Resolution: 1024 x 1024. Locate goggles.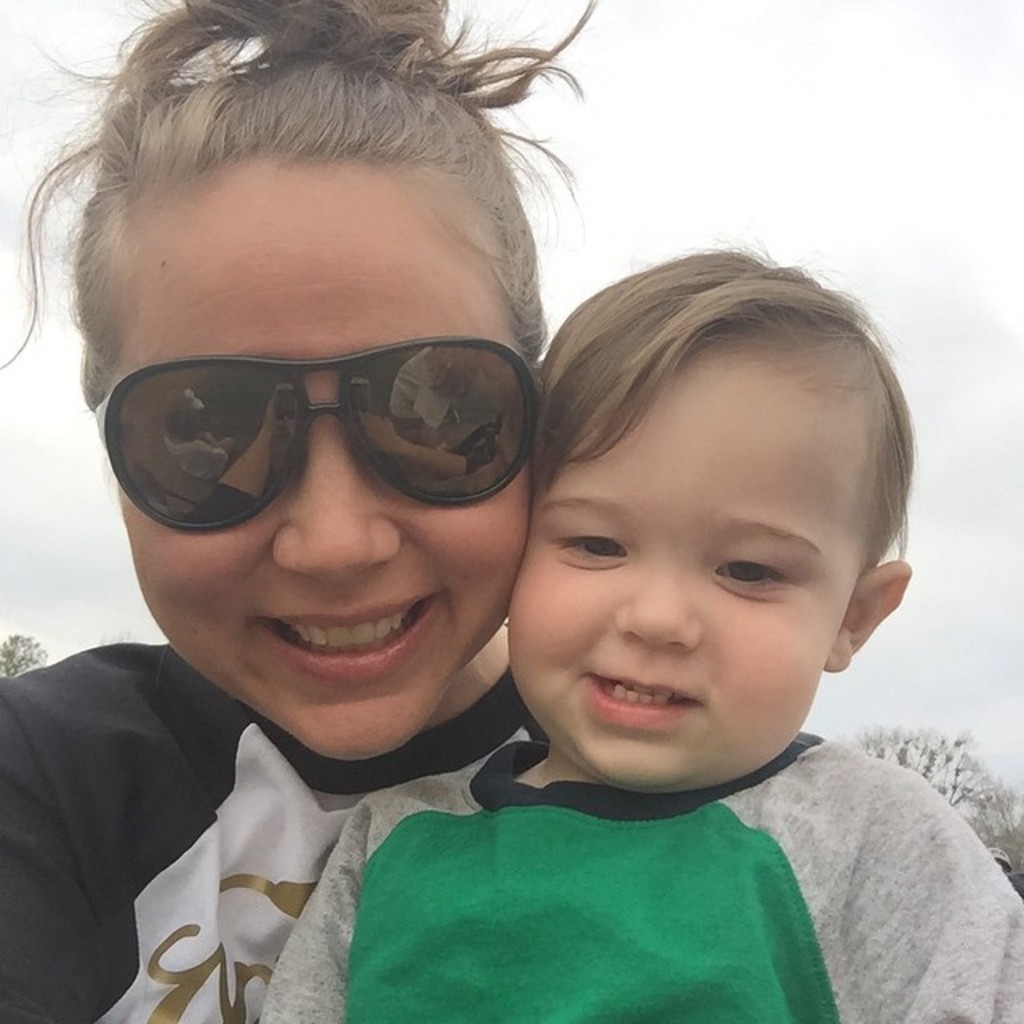
detection(72, 320, 558, 528).
